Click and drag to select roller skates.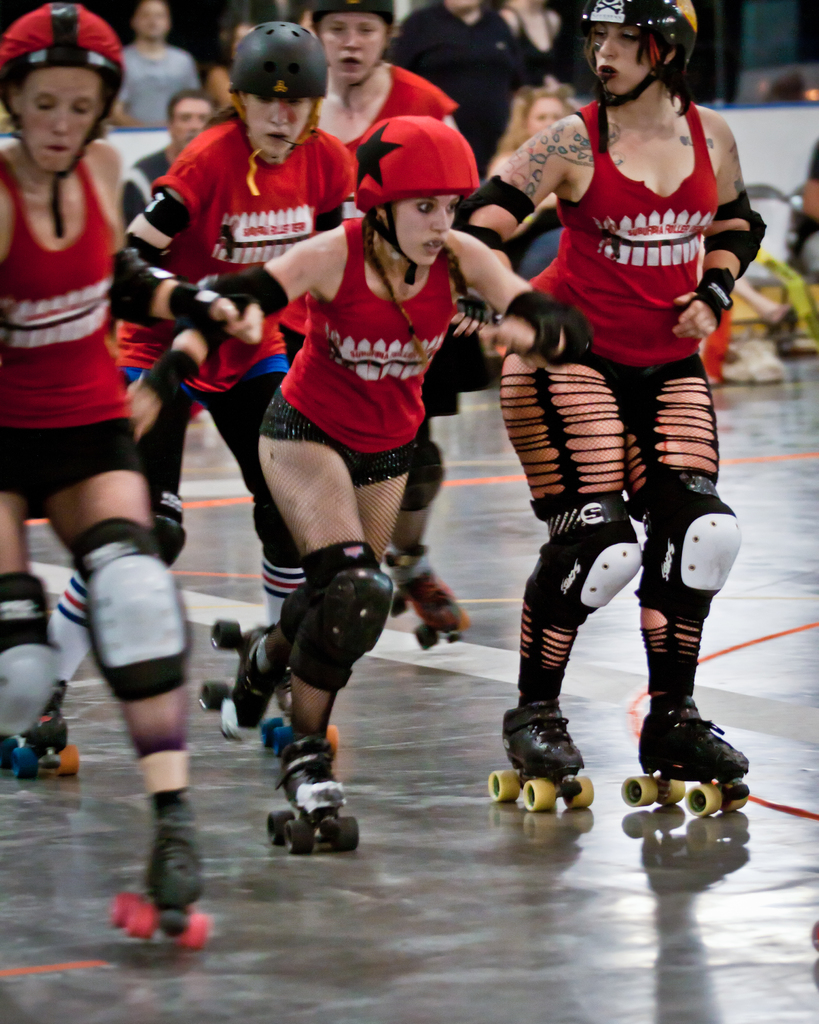
Selection: locate(379, 540, 477, 650).
